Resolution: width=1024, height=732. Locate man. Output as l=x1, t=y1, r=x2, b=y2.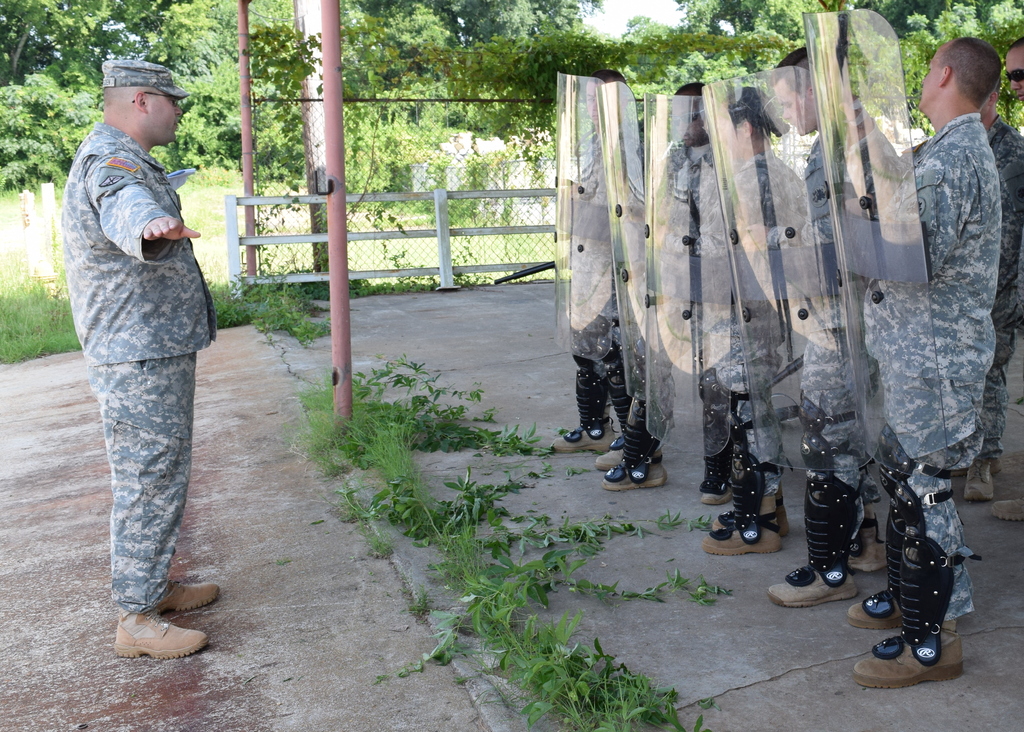
l=596, t=85, r=721, b=502.
